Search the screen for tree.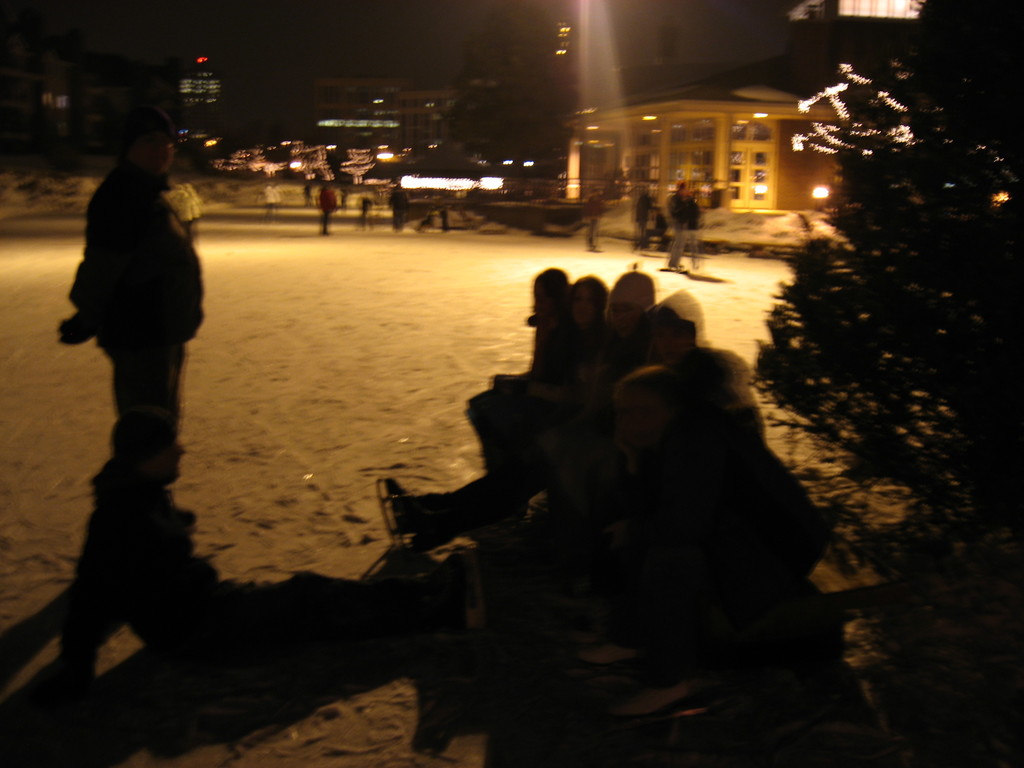
Found at crop(752, 42, 995, 572).
